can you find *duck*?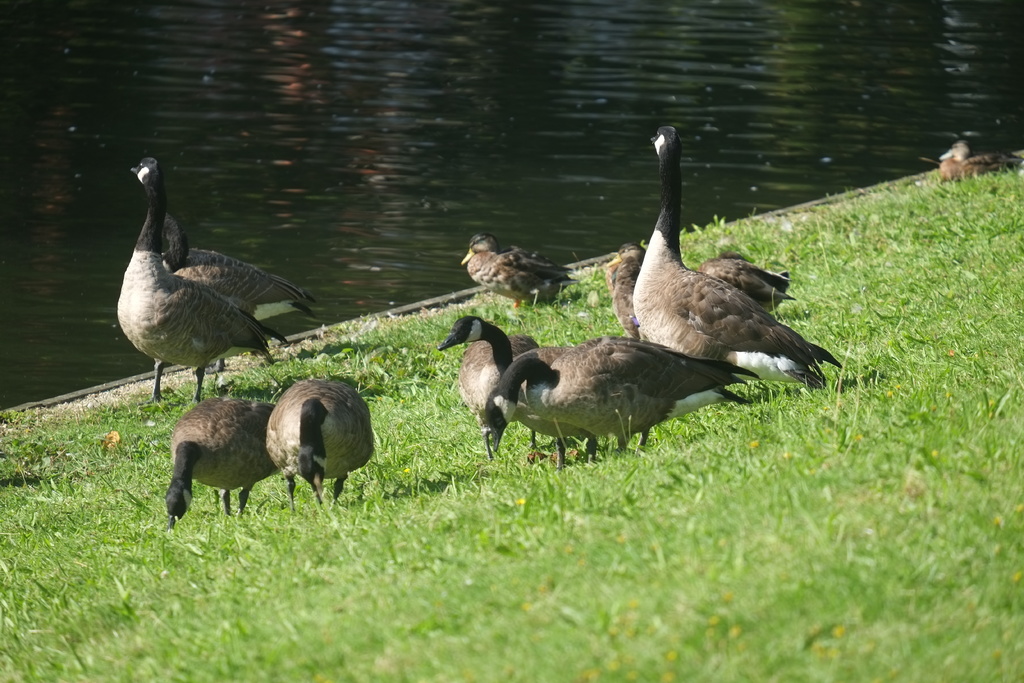
Yes, bounding box: left=604, top=244, right=651, bottom=342.
